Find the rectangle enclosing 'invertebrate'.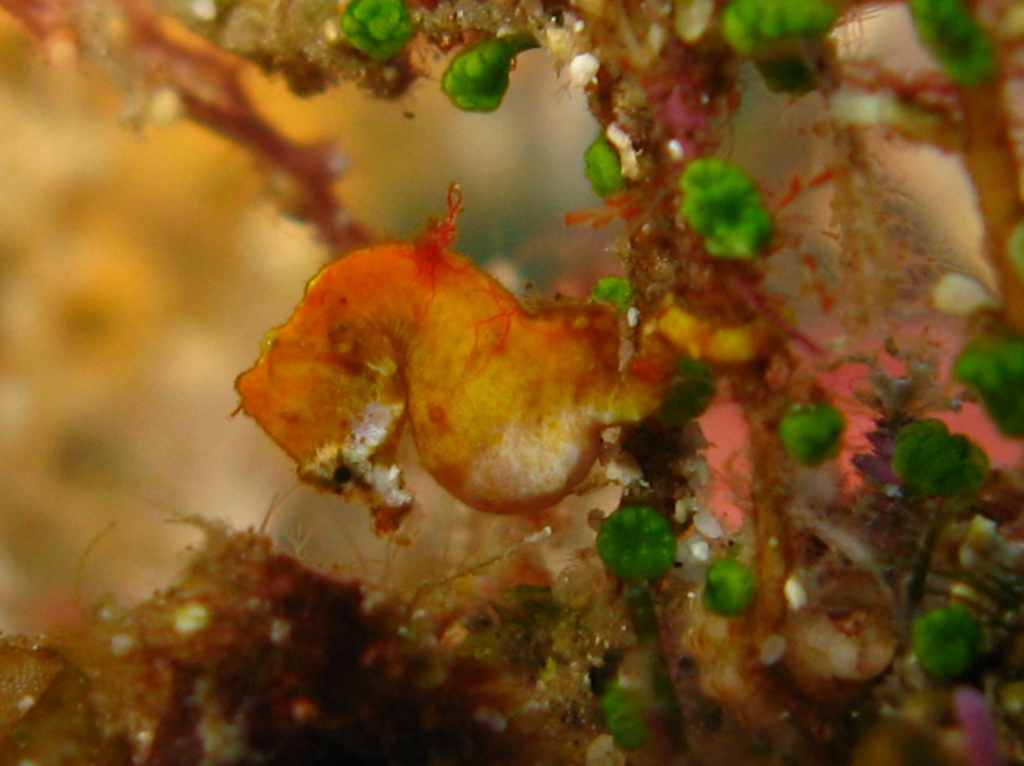
detection(230, 181, 787, 539).
